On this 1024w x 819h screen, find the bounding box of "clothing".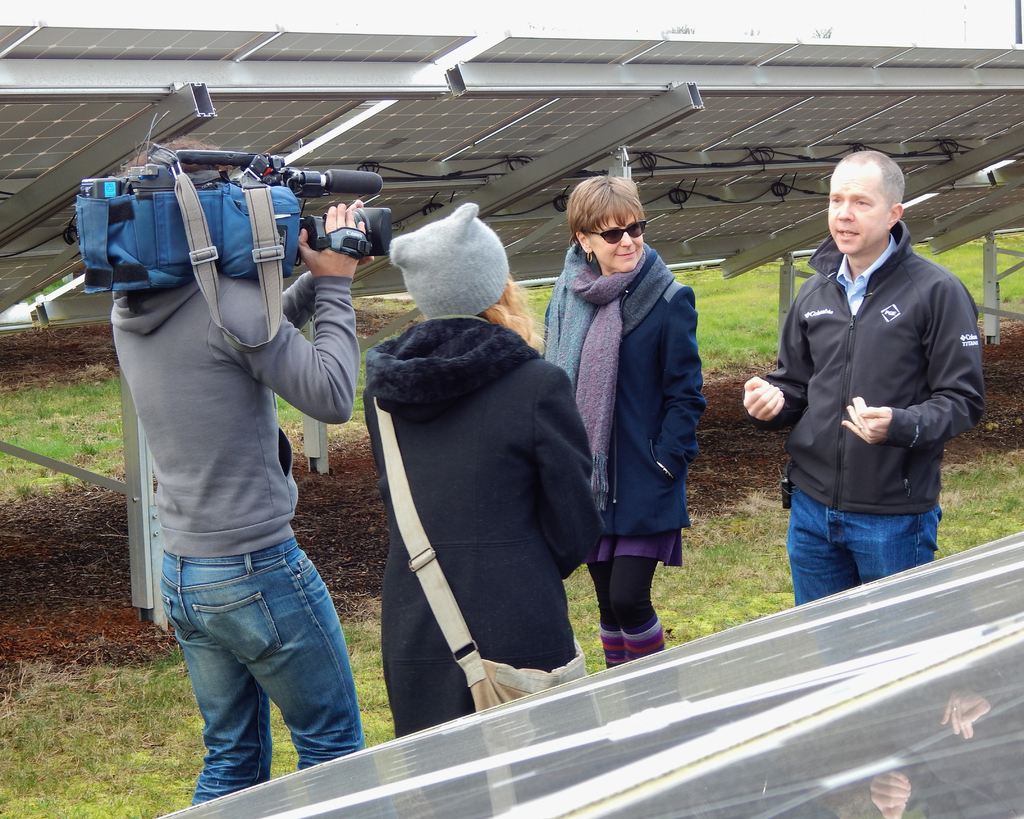
Bounding box: 538, 241, 706, 567.
